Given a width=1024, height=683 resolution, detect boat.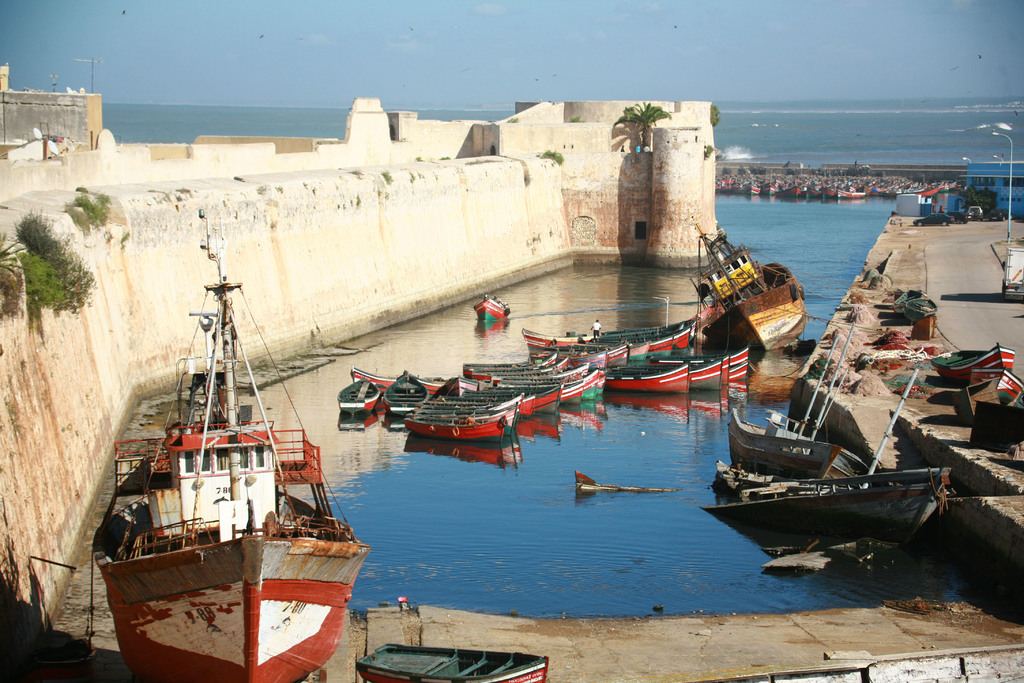
box=[456, 368, 602, 400].
